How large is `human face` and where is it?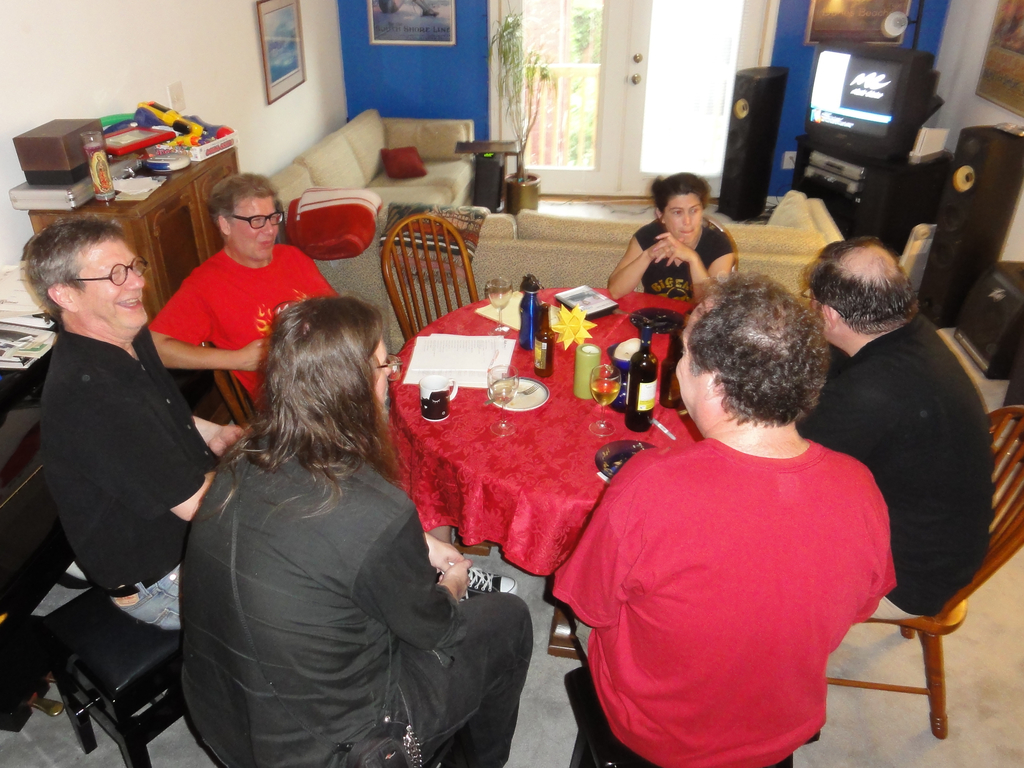
Bounding box: bbox=(808, 296, 827, 332).
